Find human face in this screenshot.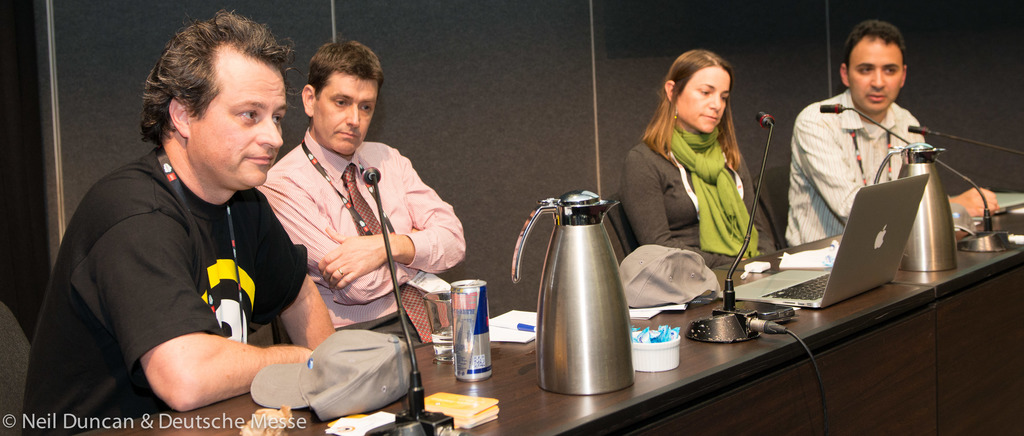
The bounding box for human face is (x1=851, y1=34, x2=899, y2=114).
